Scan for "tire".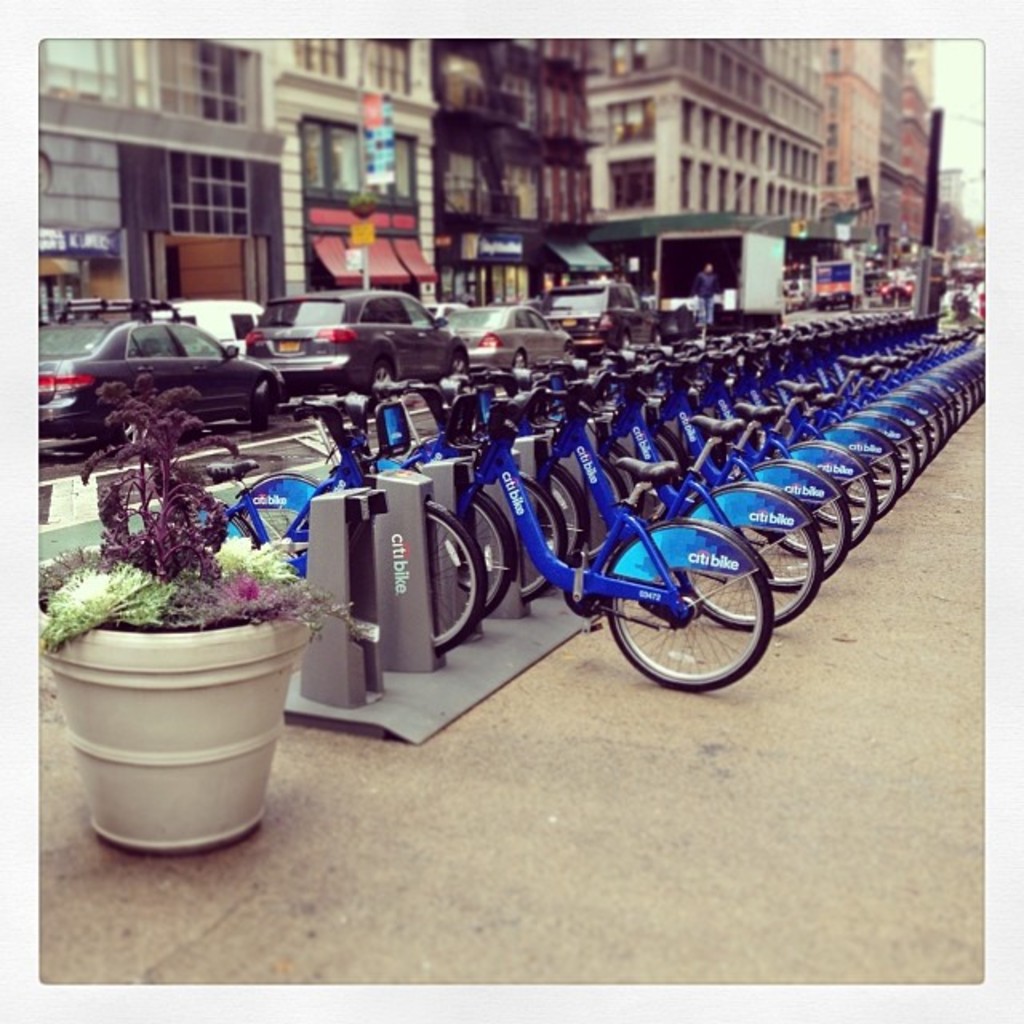
Scan result: [686, 491, 826, 630].
